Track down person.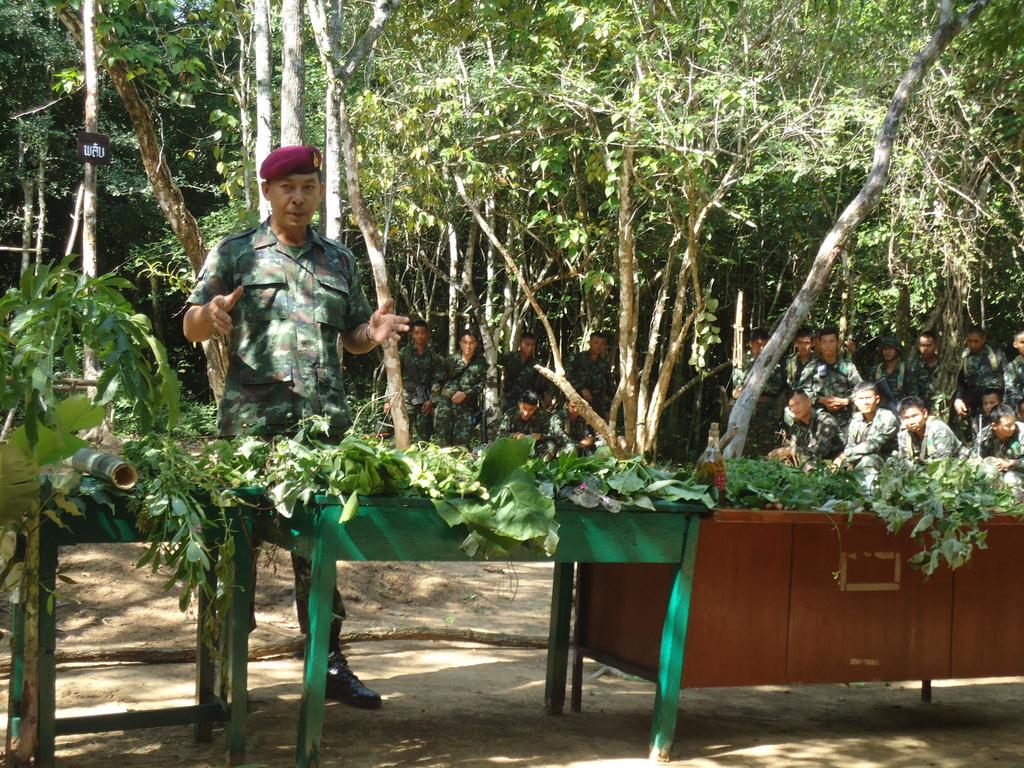
Tracked to l=170, t=157, r=383, b=675.
